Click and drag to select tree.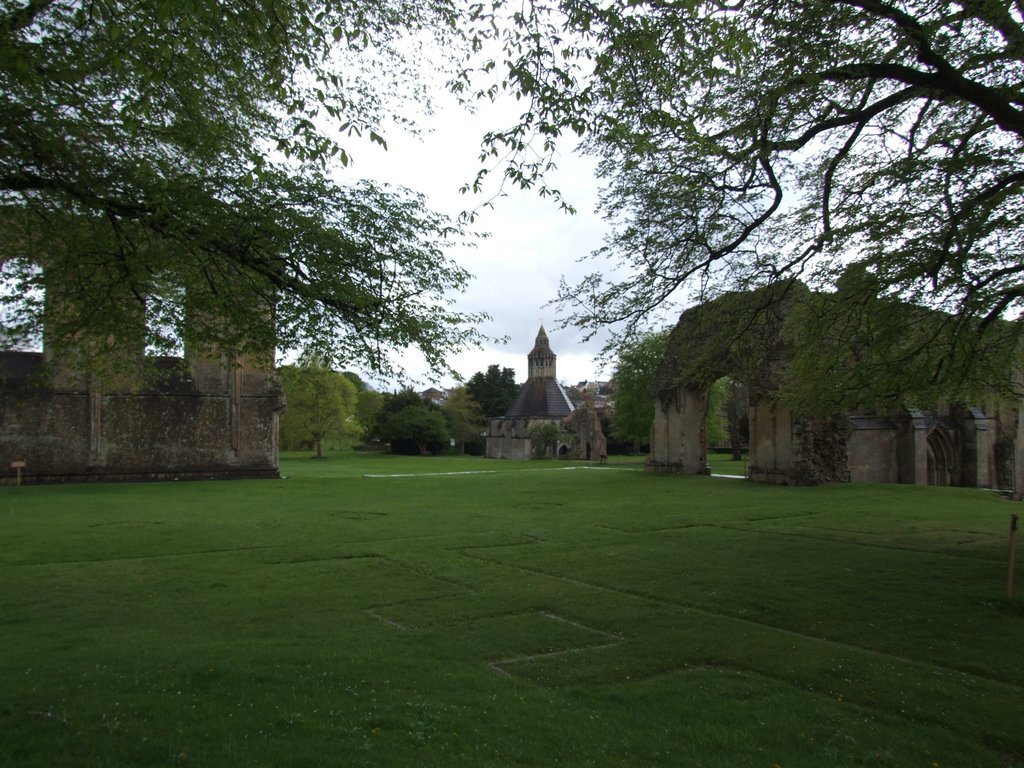
Selection: l=369, t=397, r=467, b=457.
